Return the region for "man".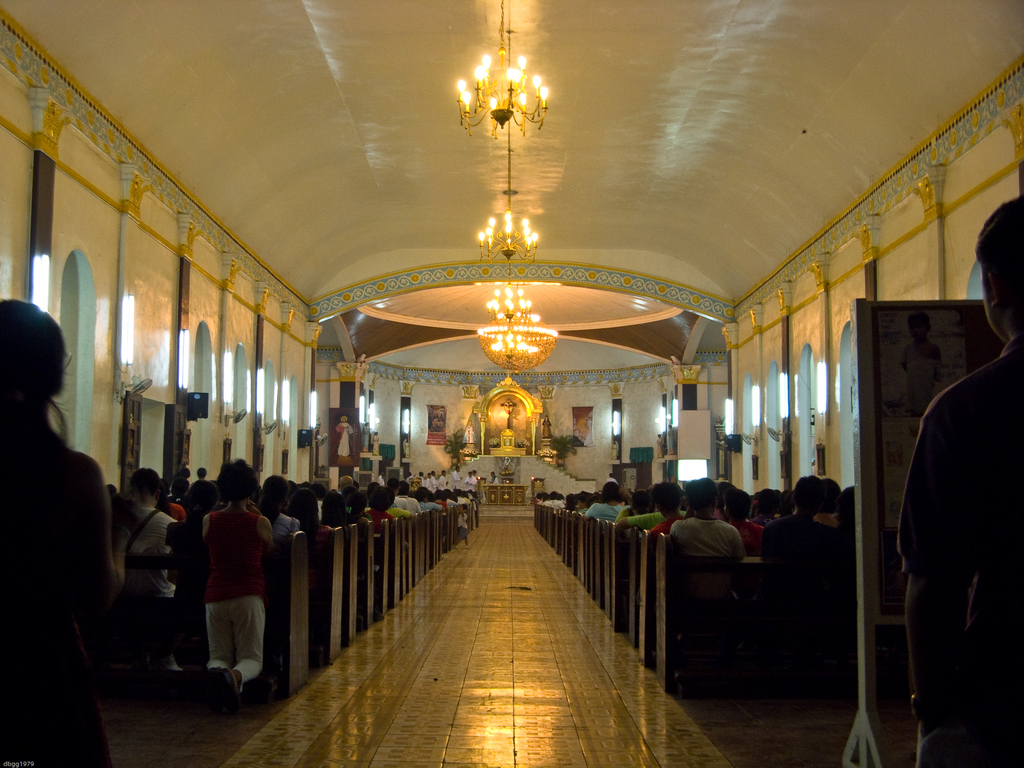
334/415/354/458.
